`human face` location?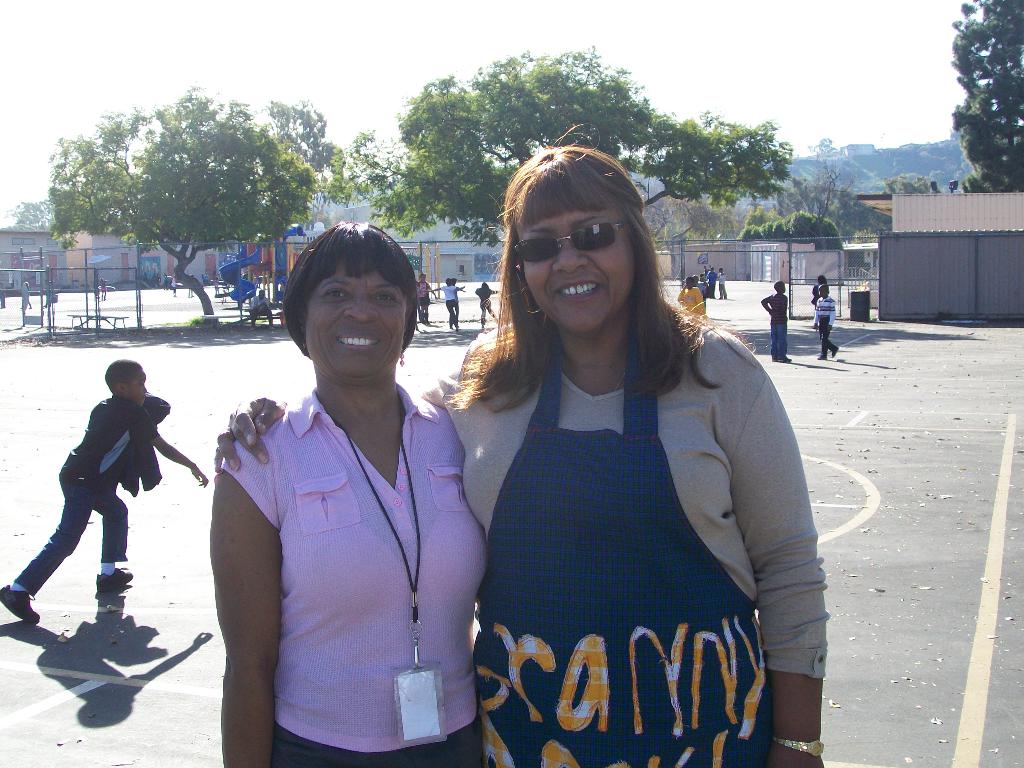
127 371 149 404
